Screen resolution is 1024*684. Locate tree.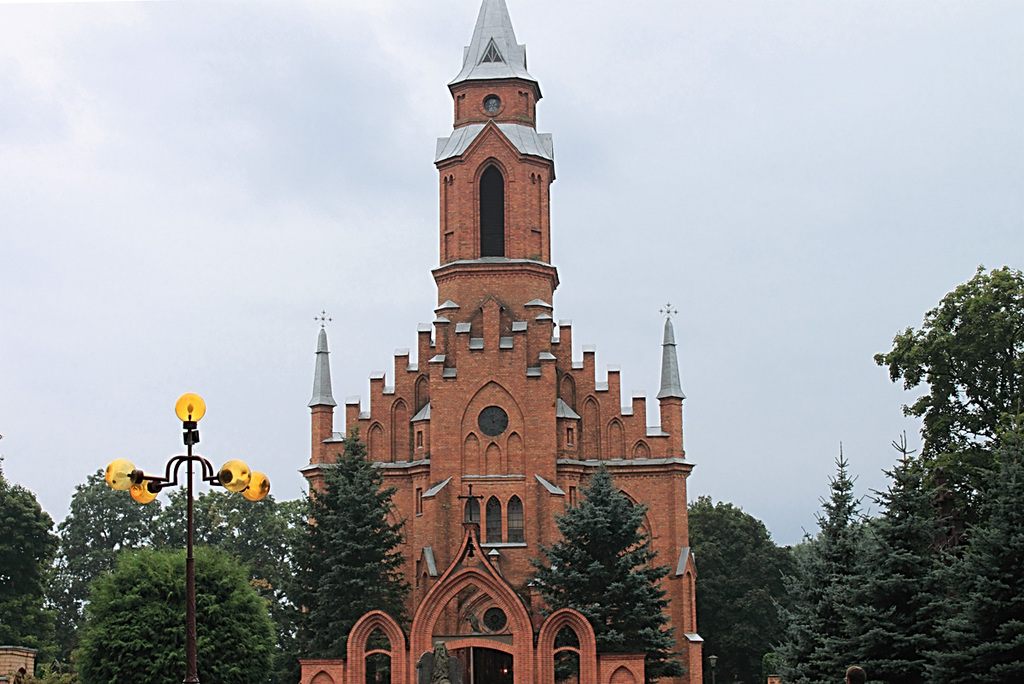
x1=530 y1=462 x2=670 y2=646.
